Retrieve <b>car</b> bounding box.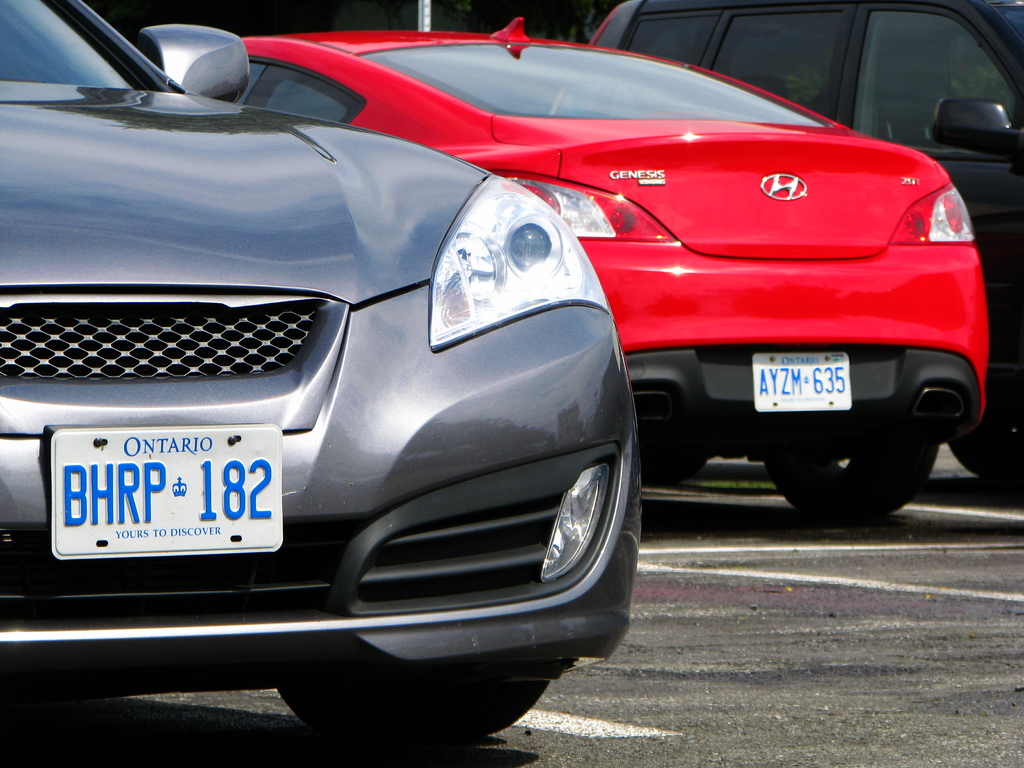
Bounding box: box=[542, 0, 1023, 479].
